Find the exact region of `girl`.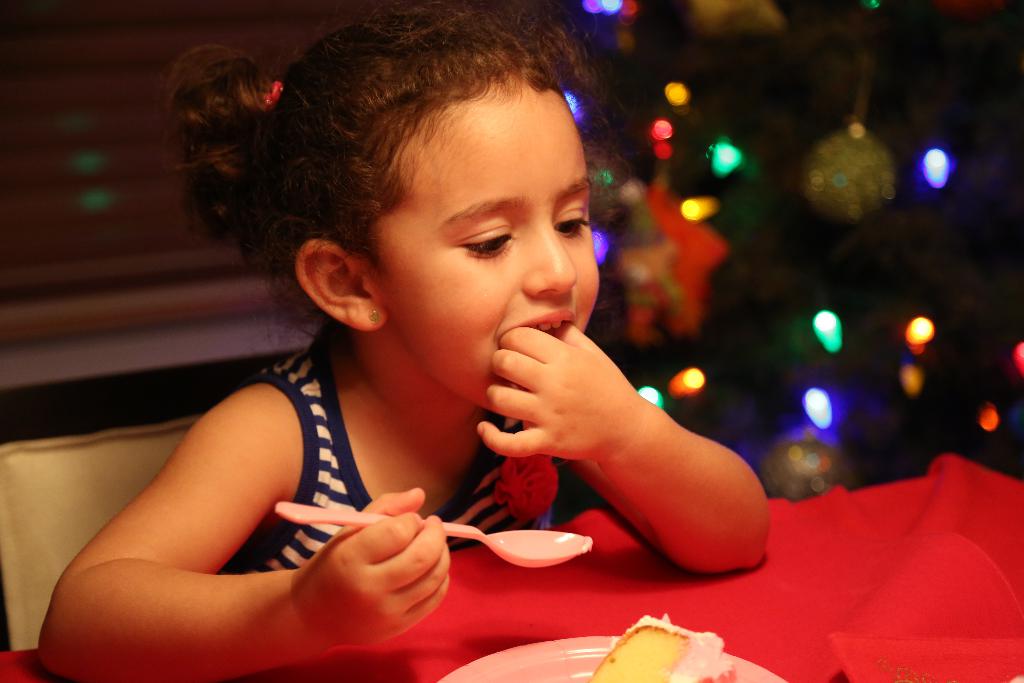
Exact region: {"left": 35, "top": 0, "right": 771, "bottom": 682}.
